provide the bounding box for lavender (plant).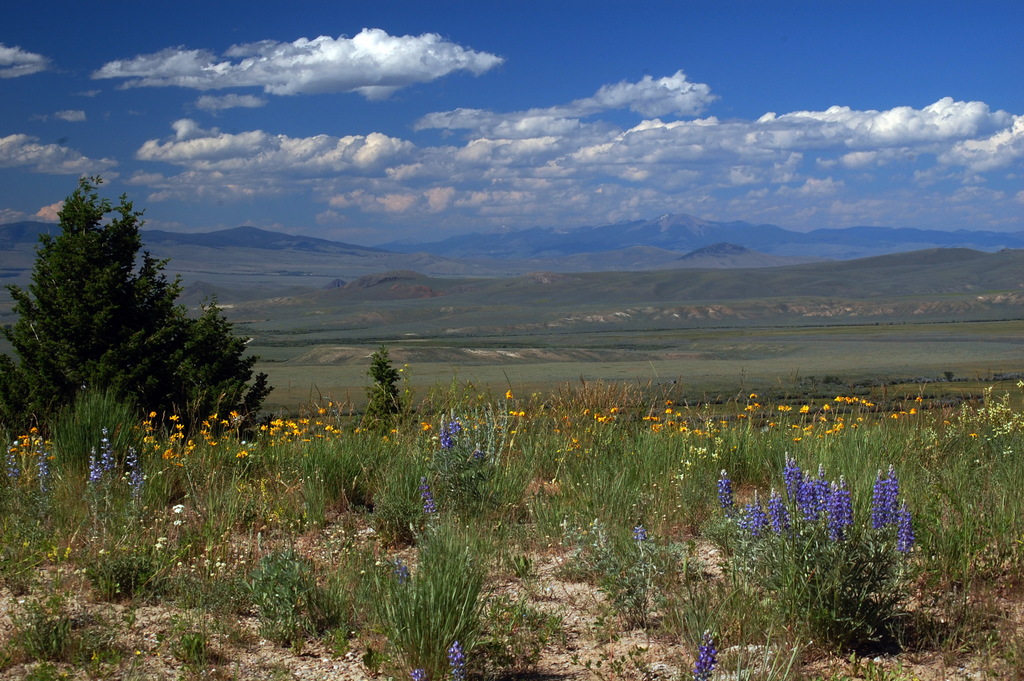
crop(777, 463, 808, 514).
